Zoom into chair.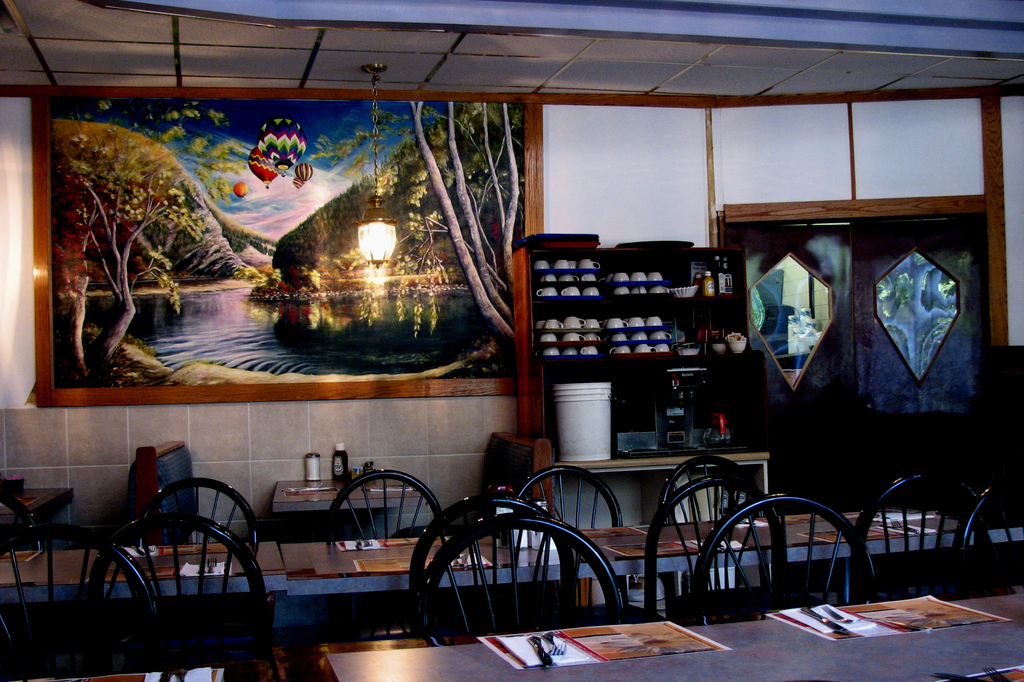
Zoom target: 127, 477, 257, 548.
